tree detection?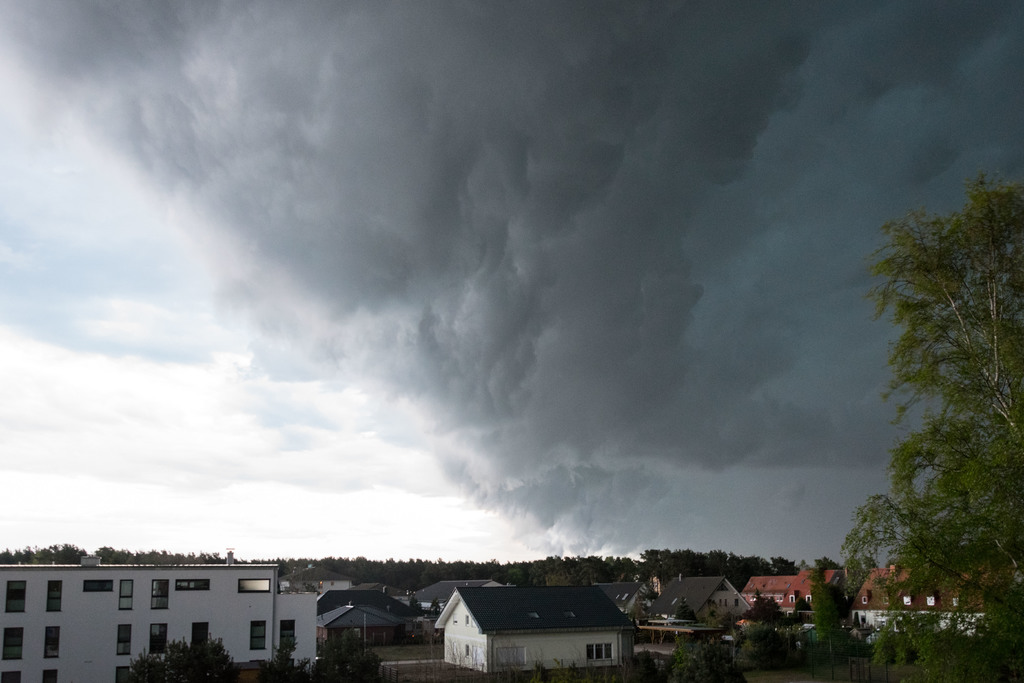
262 647 308 682
